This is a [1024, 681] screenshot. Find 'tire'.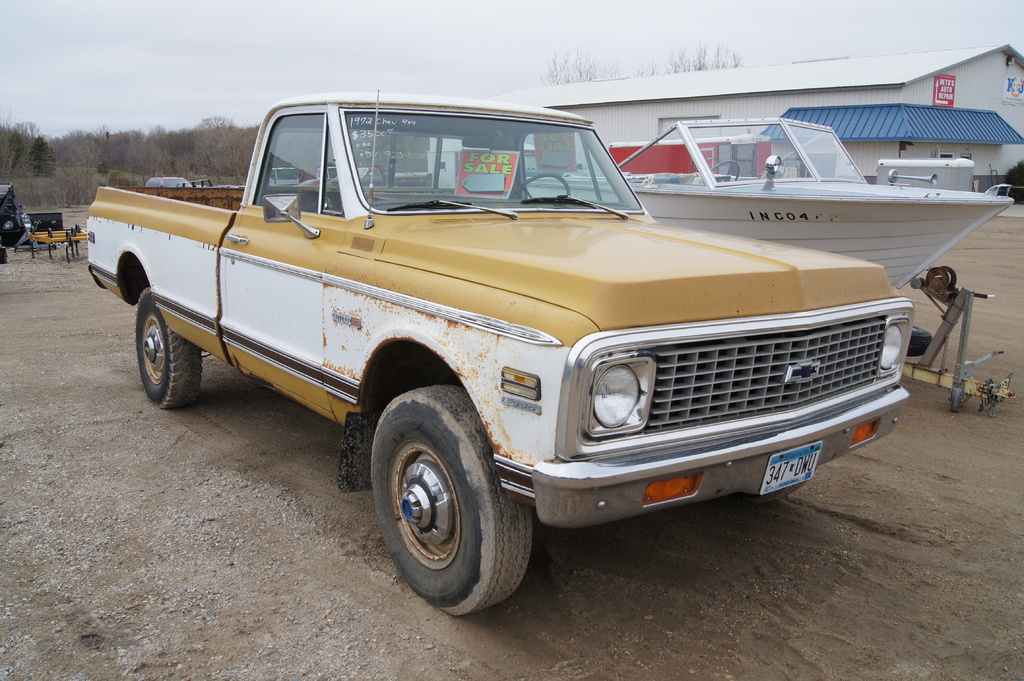
Bounding box: (left=134, top=289, right=204, bottom=408).
